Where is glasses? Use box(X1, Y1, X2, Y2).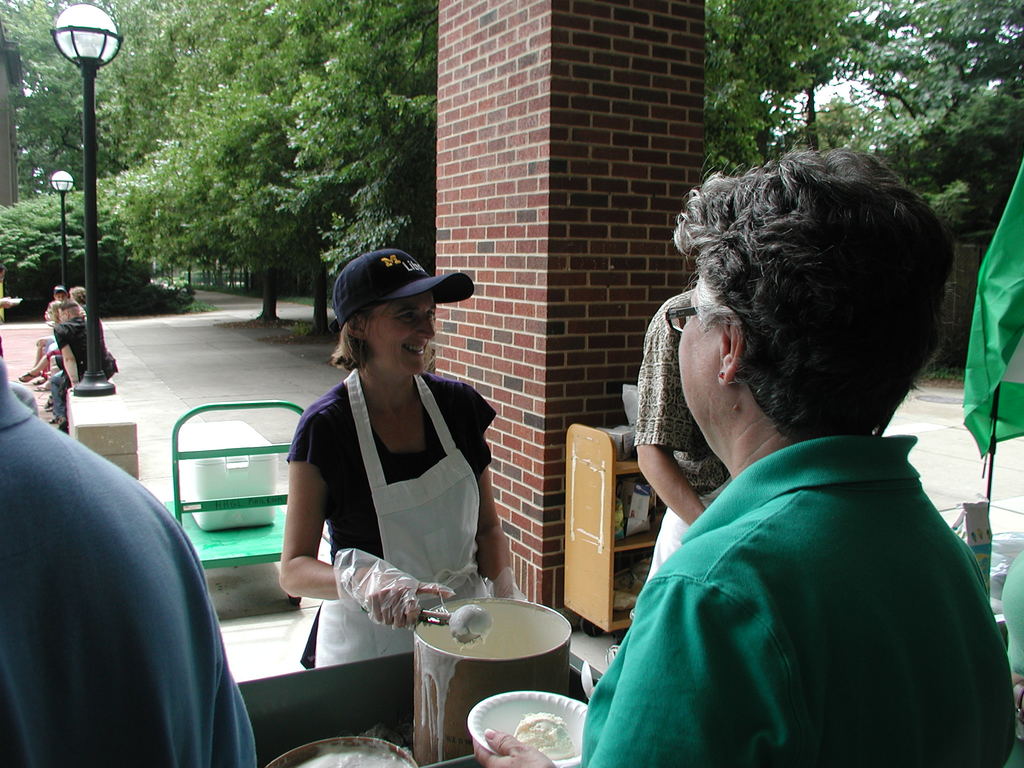
box(664, 298, 698, 331).
